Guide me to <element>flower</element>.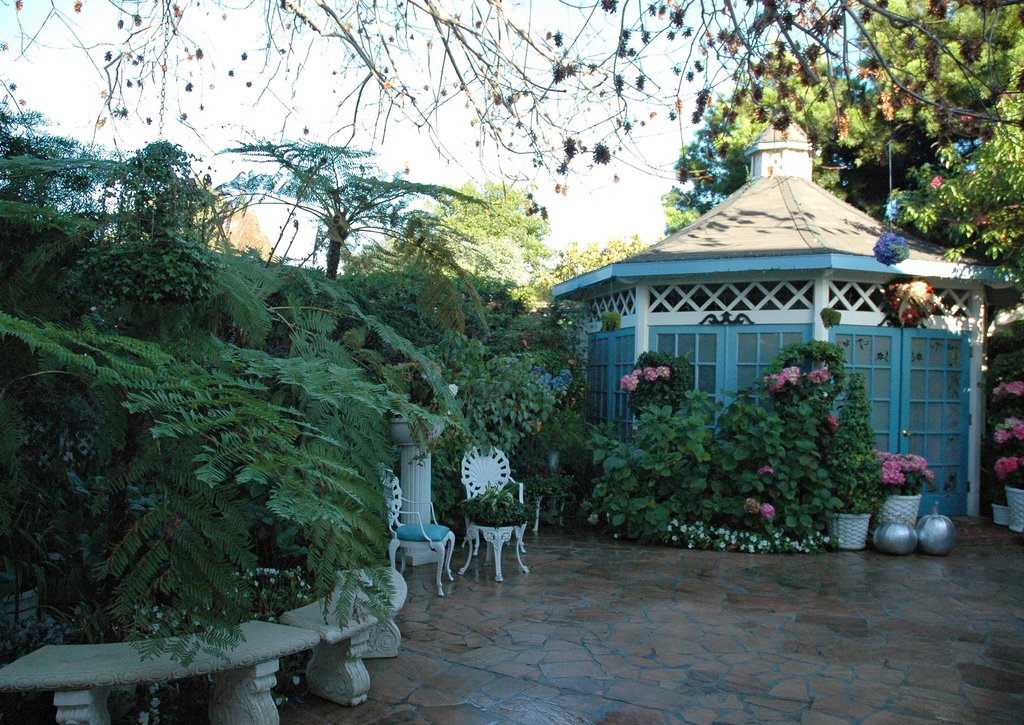
Guidance: (left=640, top=368, right=658, bottom=378).
